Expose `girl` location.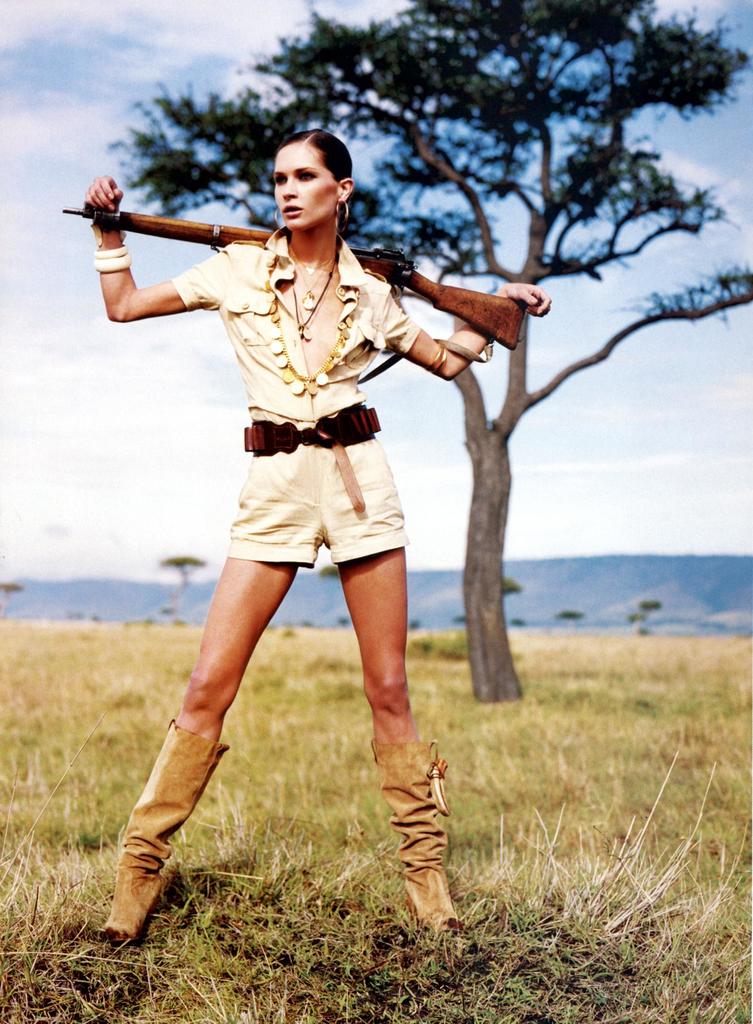
Exposed at 87,120,550,941.
